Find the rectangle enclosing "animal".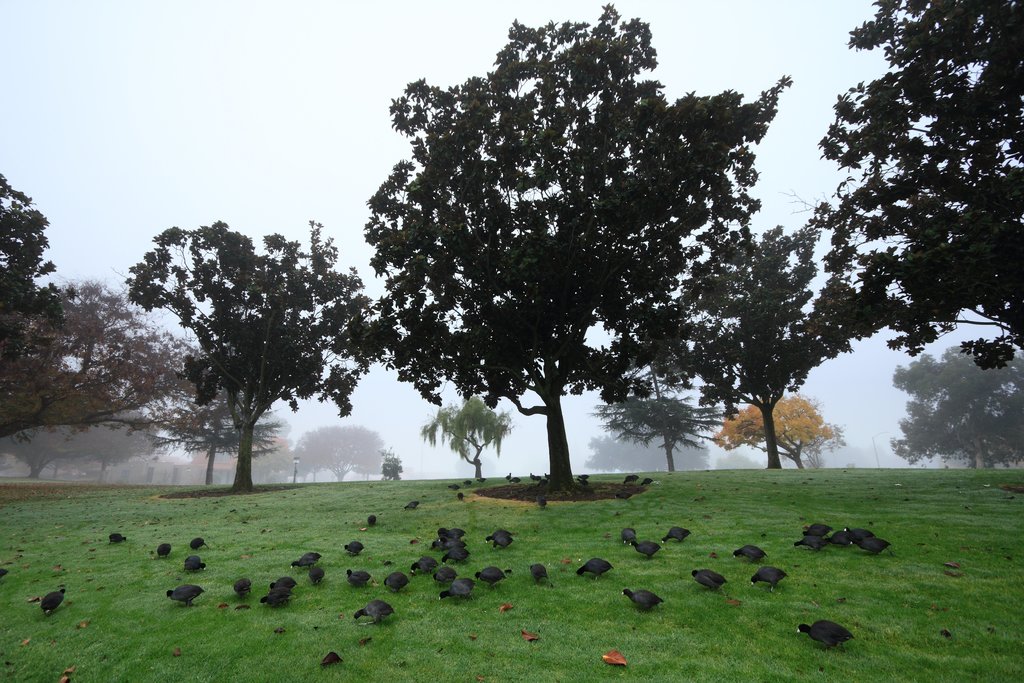
[483, 527, 514, 552].
